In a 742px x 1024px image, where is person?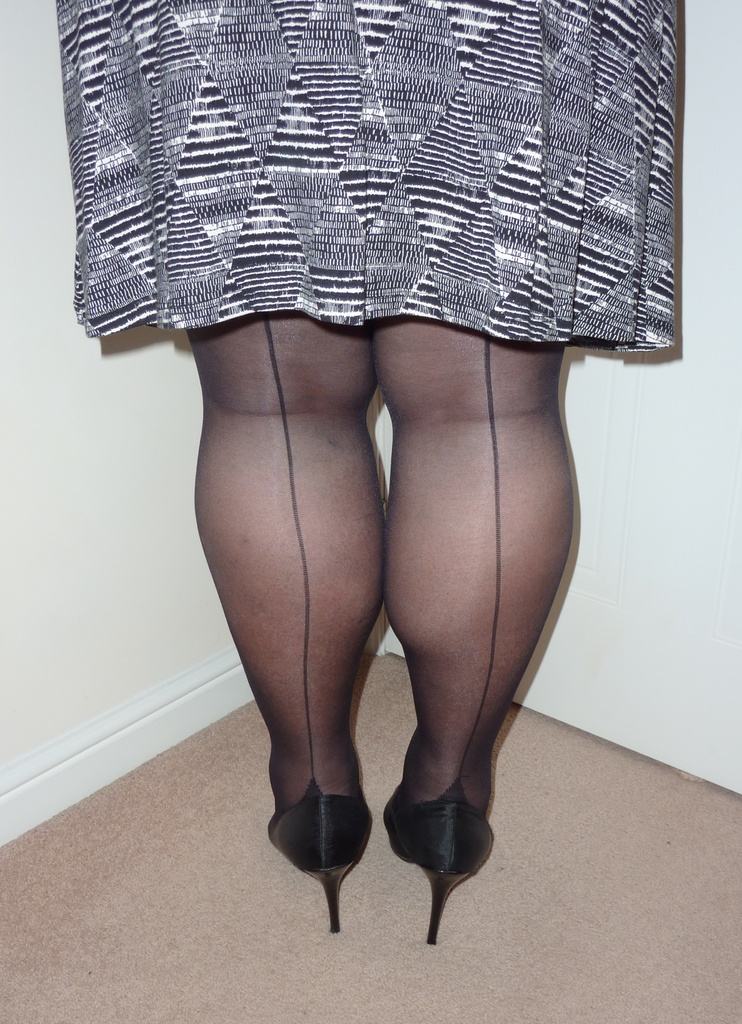
crop(64, 0, 682, 947).
